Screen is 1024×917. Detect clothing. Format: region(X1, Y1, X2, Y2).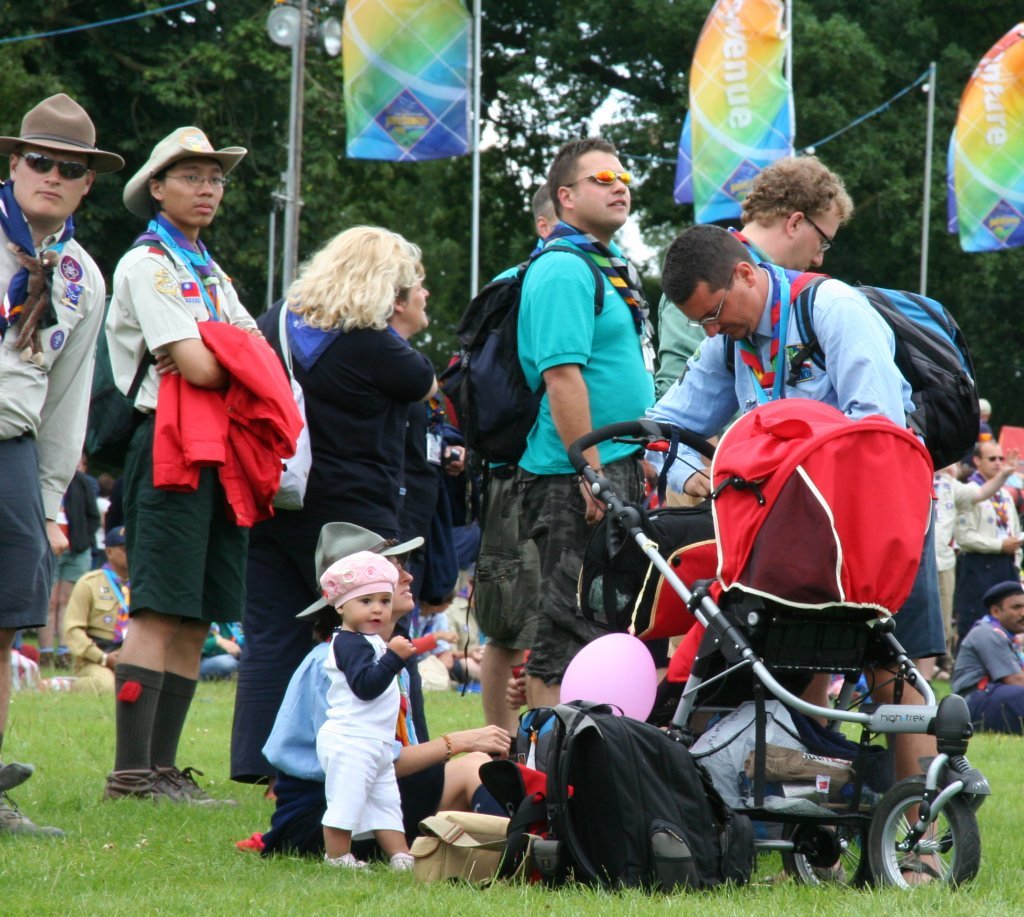
region(152, 324, 300, 528).
